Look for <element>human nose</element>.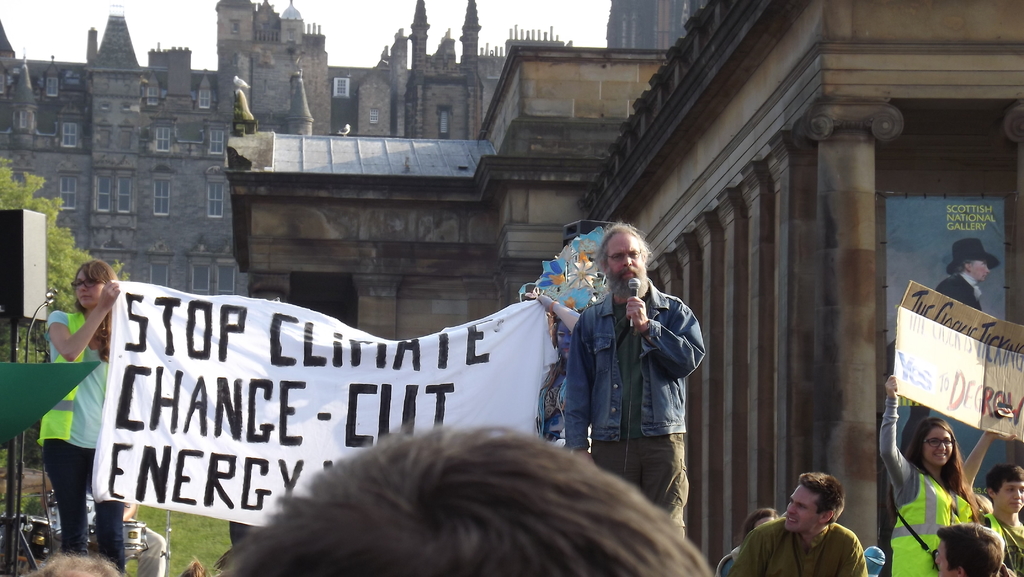
Found: 1012:491:1021:500.
